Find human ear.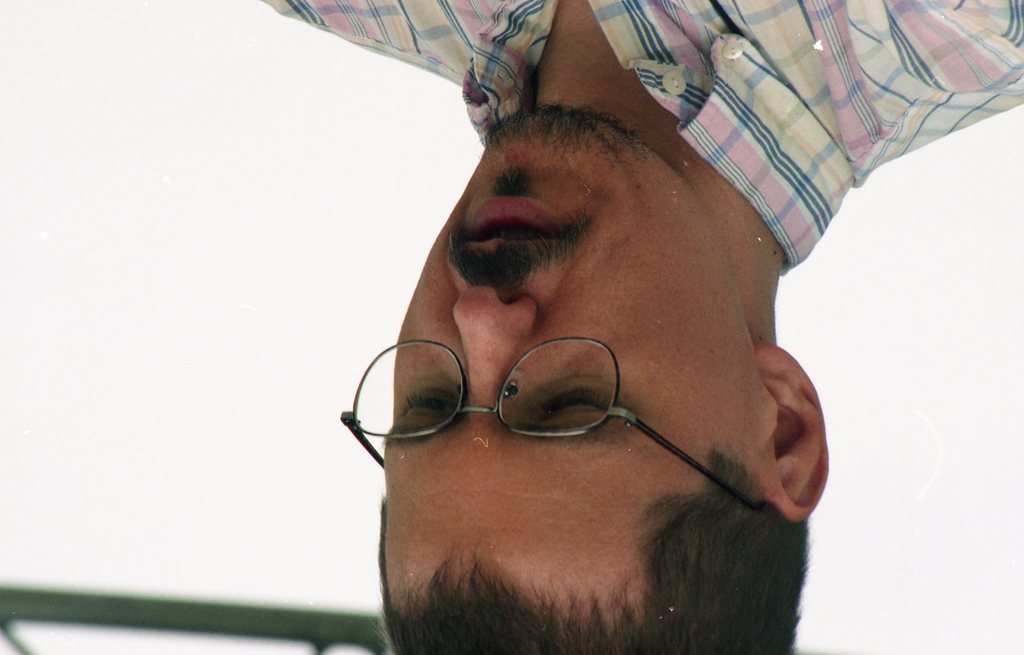
762,344,829,519.
